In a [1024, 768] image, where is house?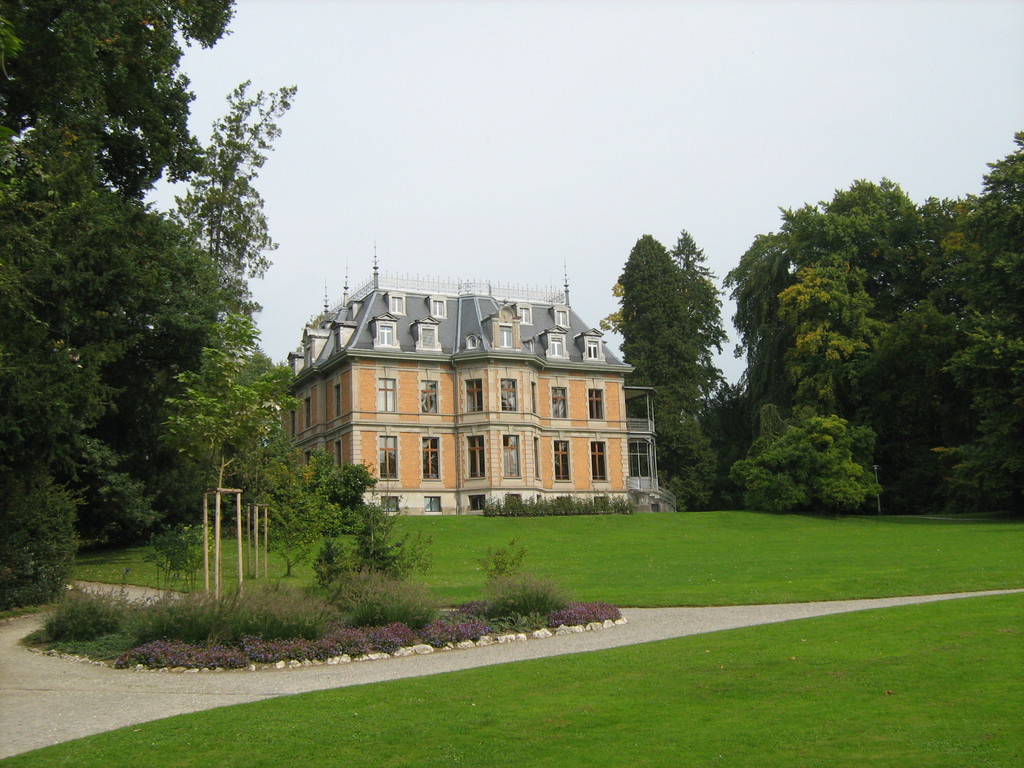
<region>305, 307, 630, 536</region>.
